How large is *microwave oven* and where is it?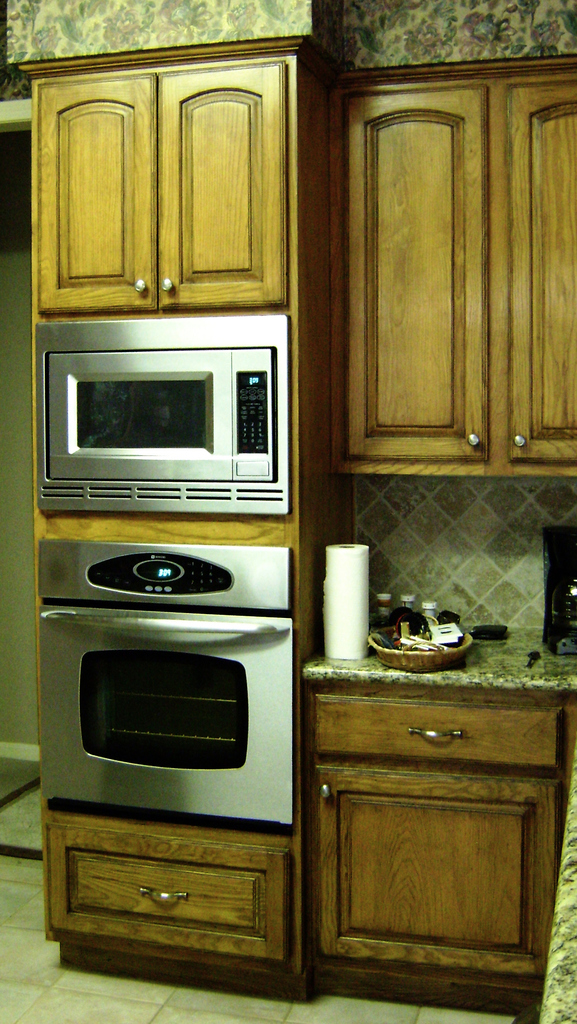
Bounding box: bbox(43, 325, 282, 485).
